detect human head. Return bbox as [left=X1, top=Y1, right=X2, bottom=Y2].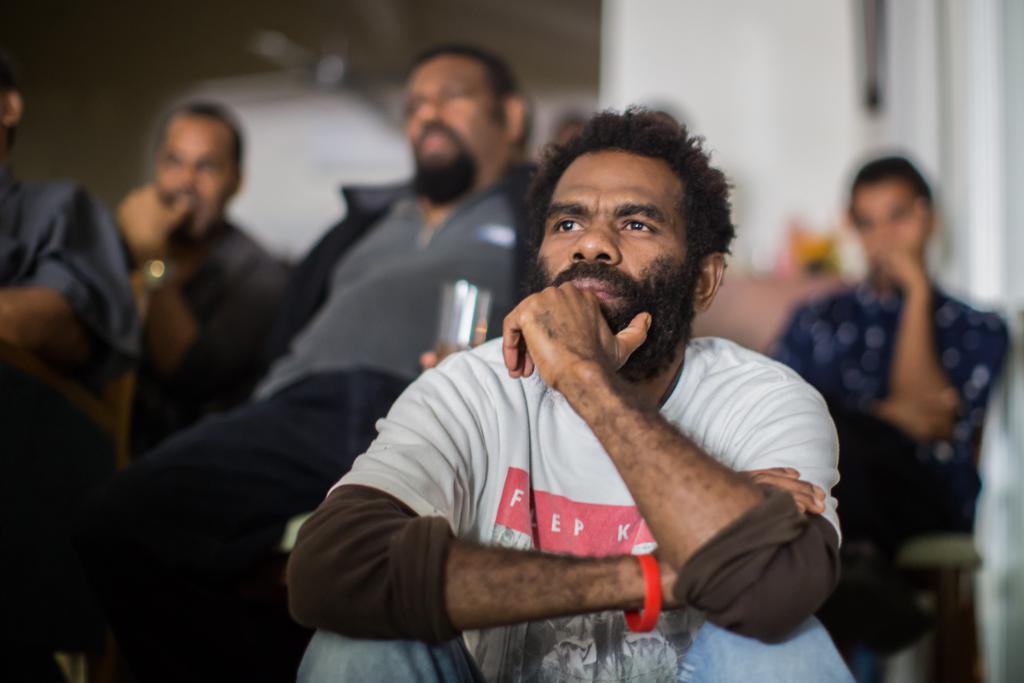
[left=155, top=103, right=240, bottom=231].
